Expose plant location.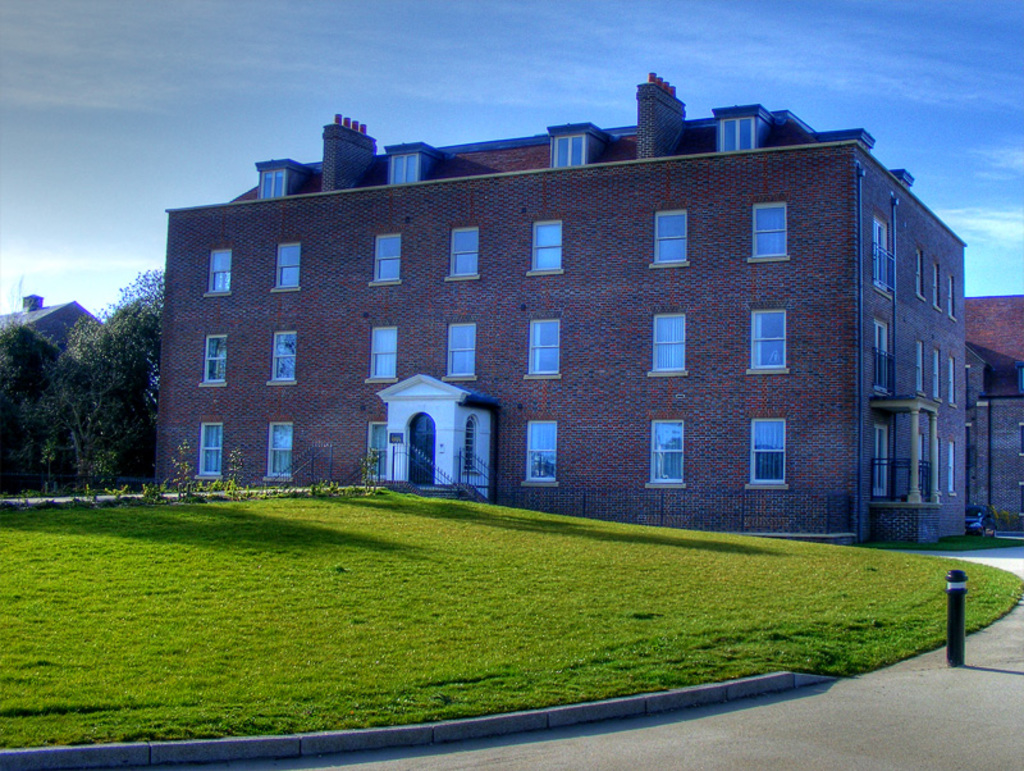
Exposed at {"left": 92, "top": 484, "right": 106, "bottom": 502}.
